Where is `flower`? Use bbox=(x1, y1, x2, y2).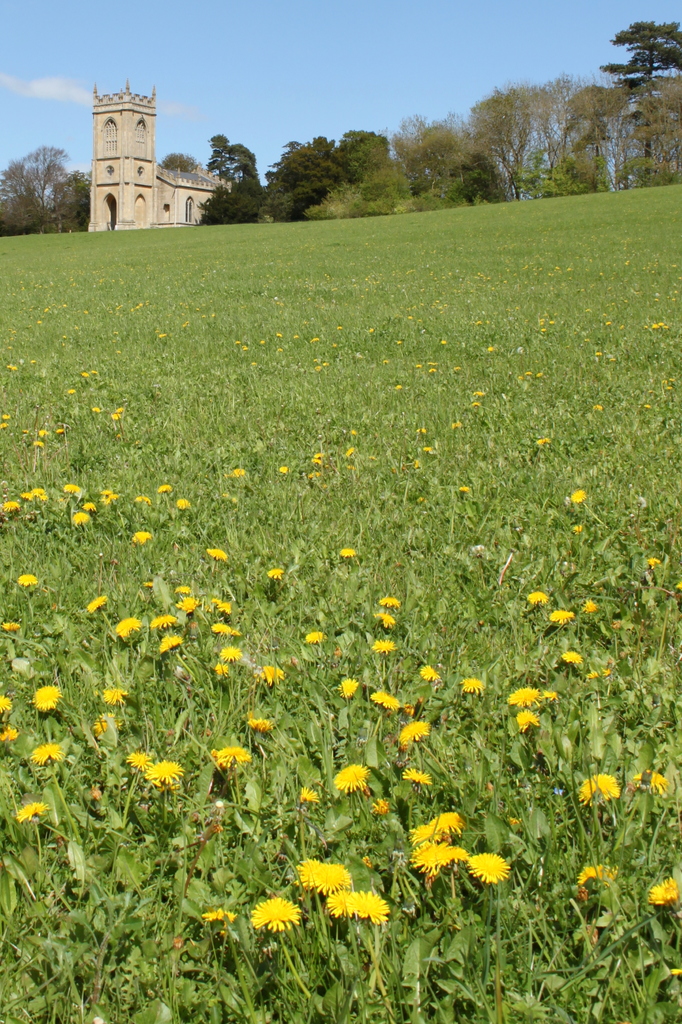
bbox=(254, 662, 285, 687).
